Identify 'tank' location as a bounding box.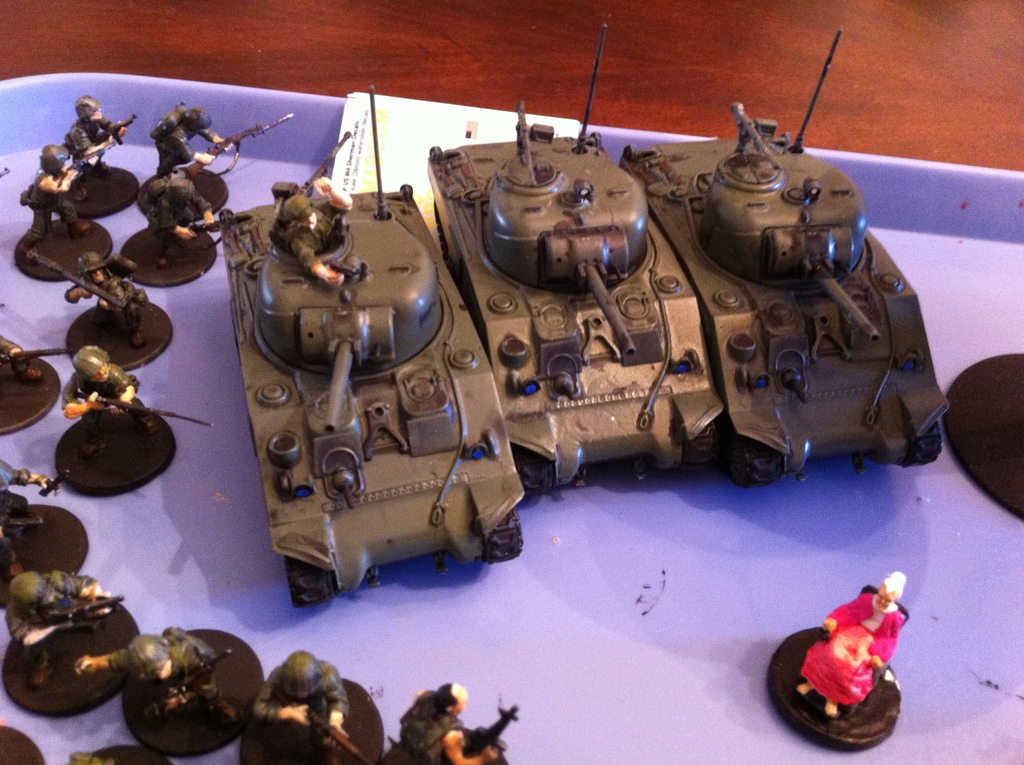
[619, 24, 951, 487].
